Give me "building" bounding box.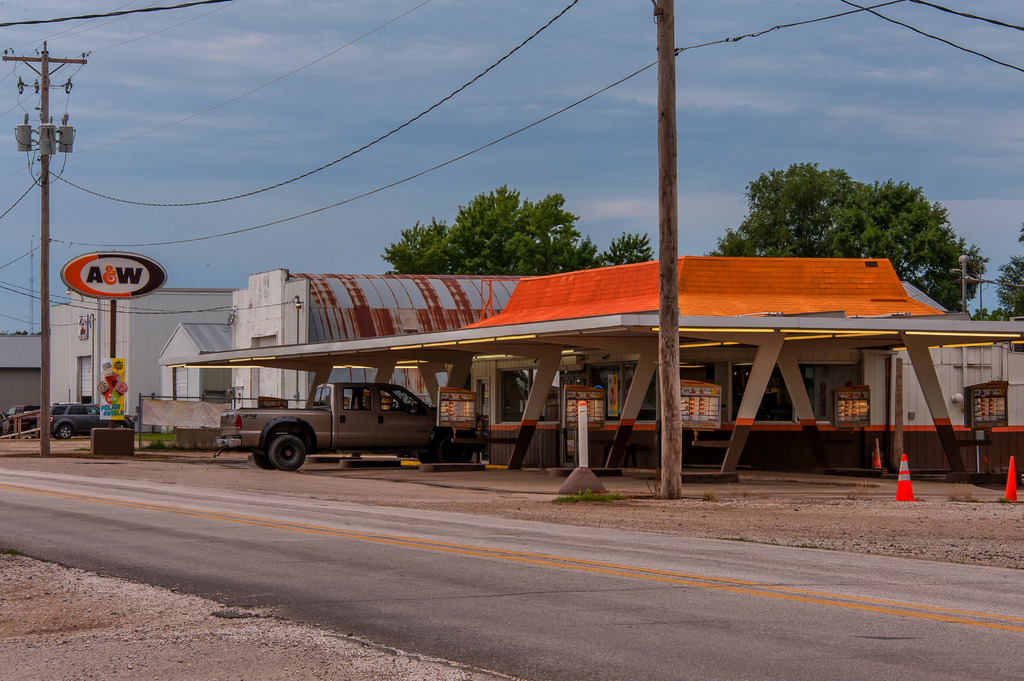
left=49, top=284, right=234, bottom=445.
